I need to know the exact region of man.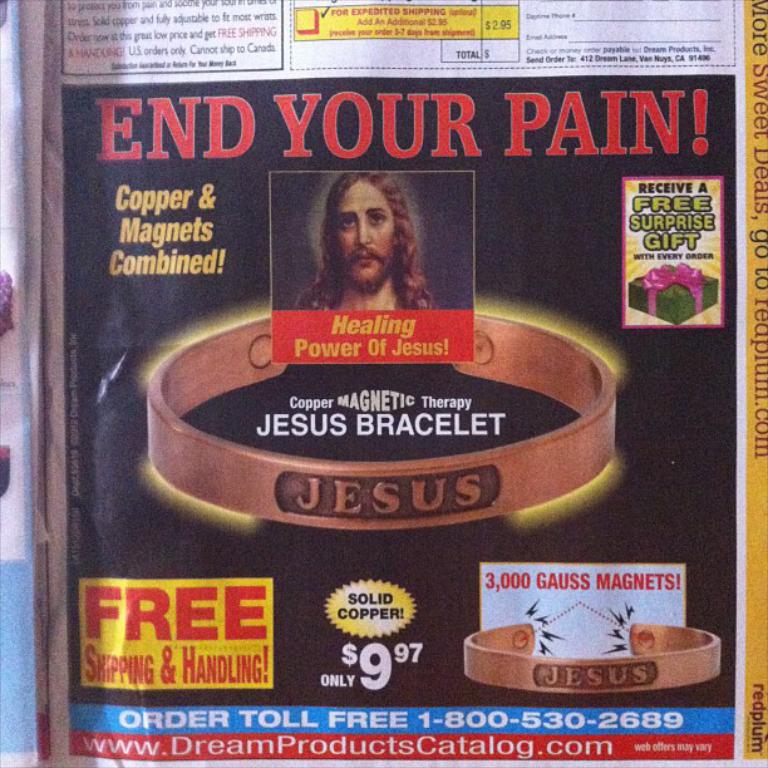
Region: detection(276, 178, 478, 331).
